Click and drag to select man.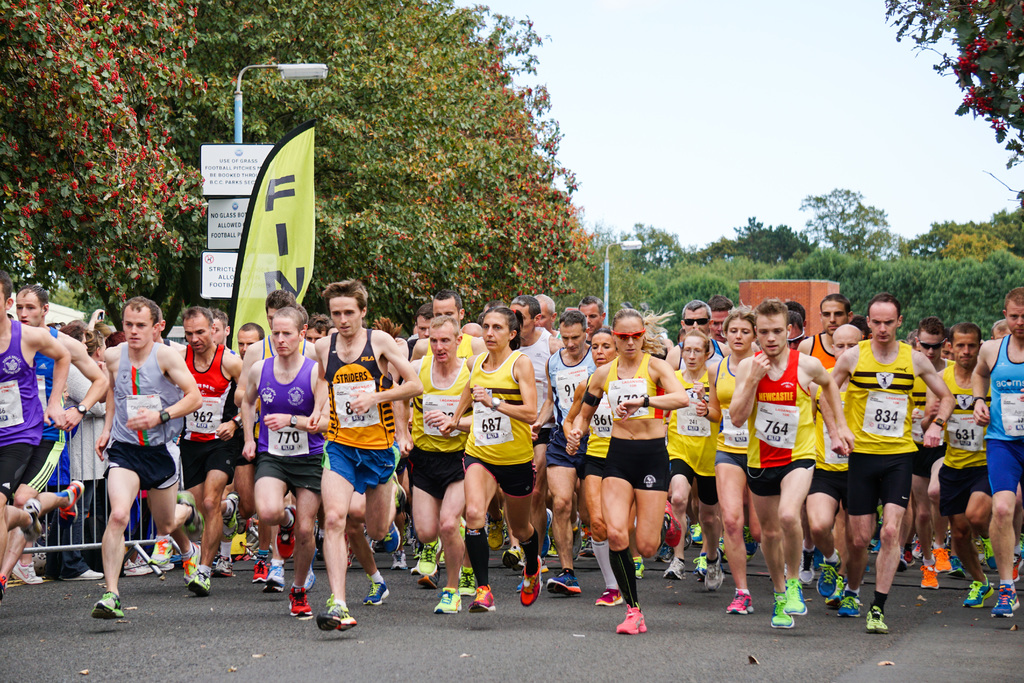
Selection: (x1=525, y1=309, x2=600, y2=594).
